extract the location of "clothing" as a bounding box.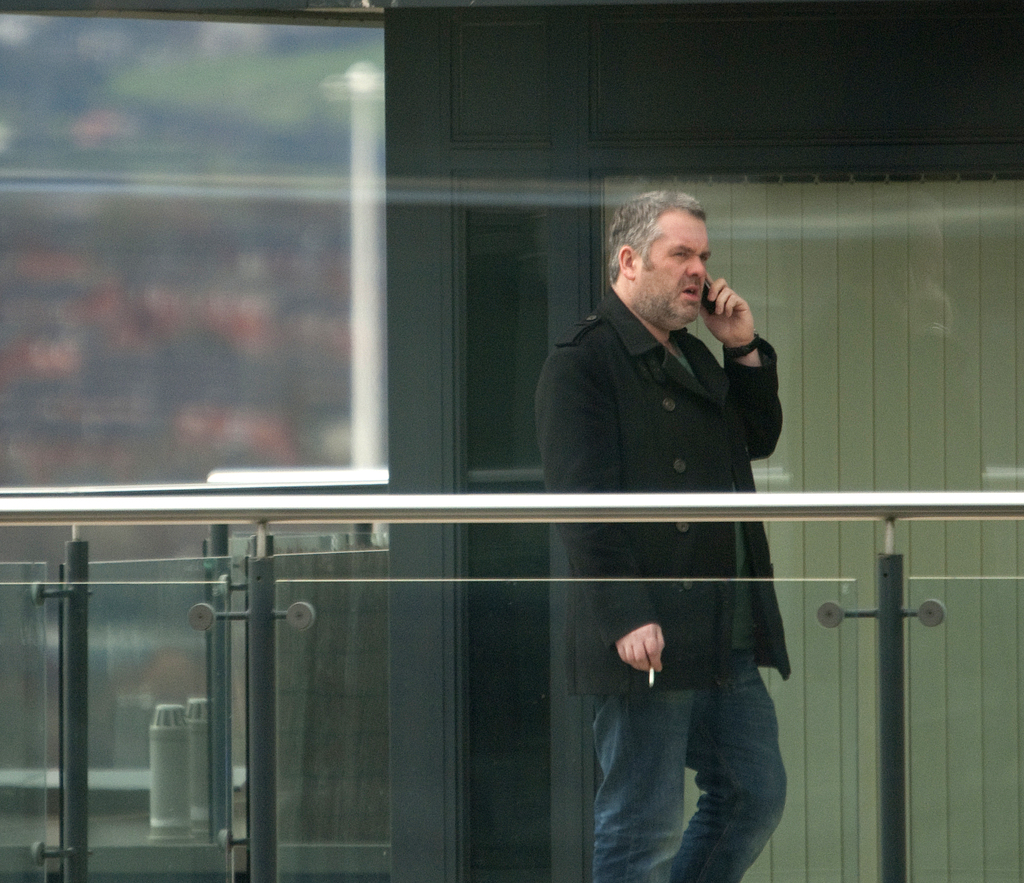
(533, 286, 794, 882).
